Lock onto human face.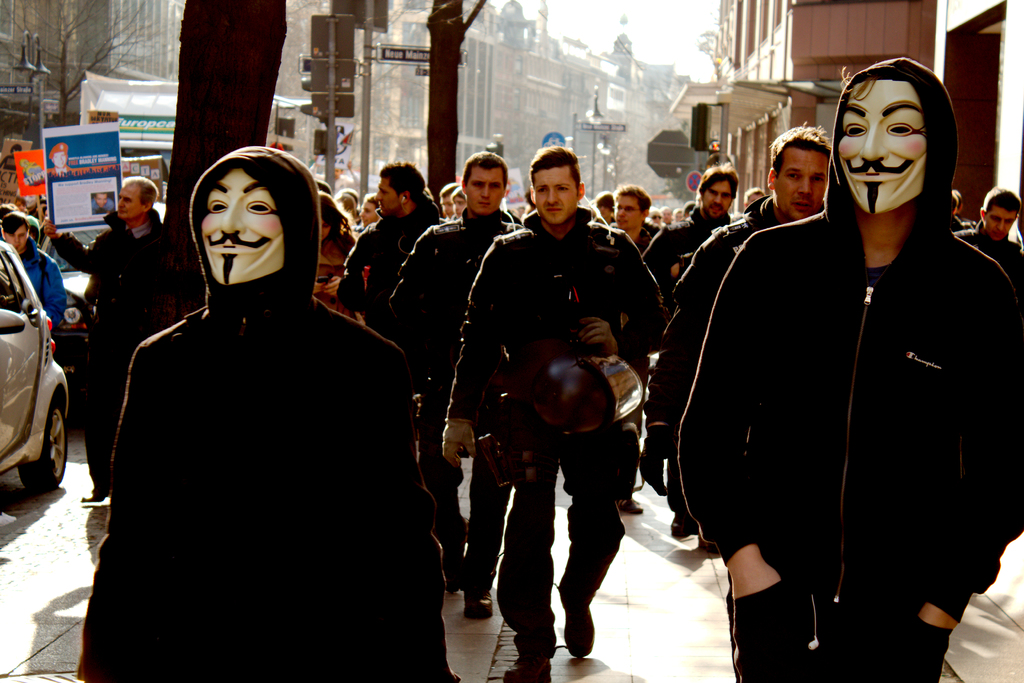
Locked: bbox(99, 190, 107, 208).
